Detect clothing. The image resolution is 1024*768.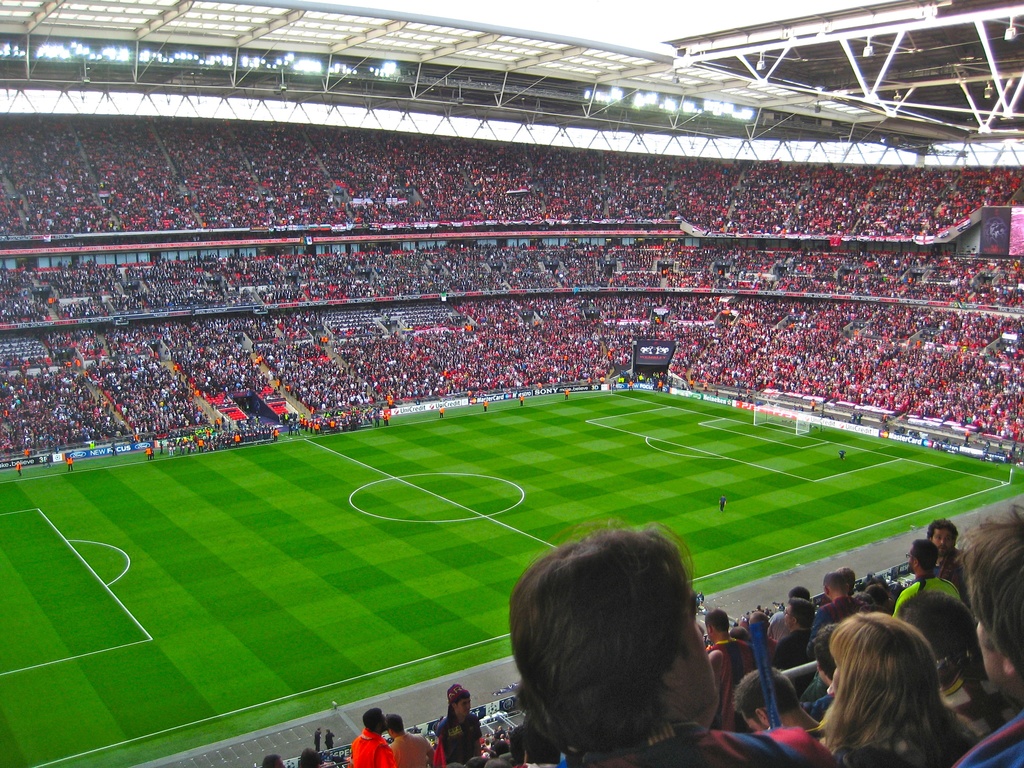
locate(719, 495, 729, 510).
